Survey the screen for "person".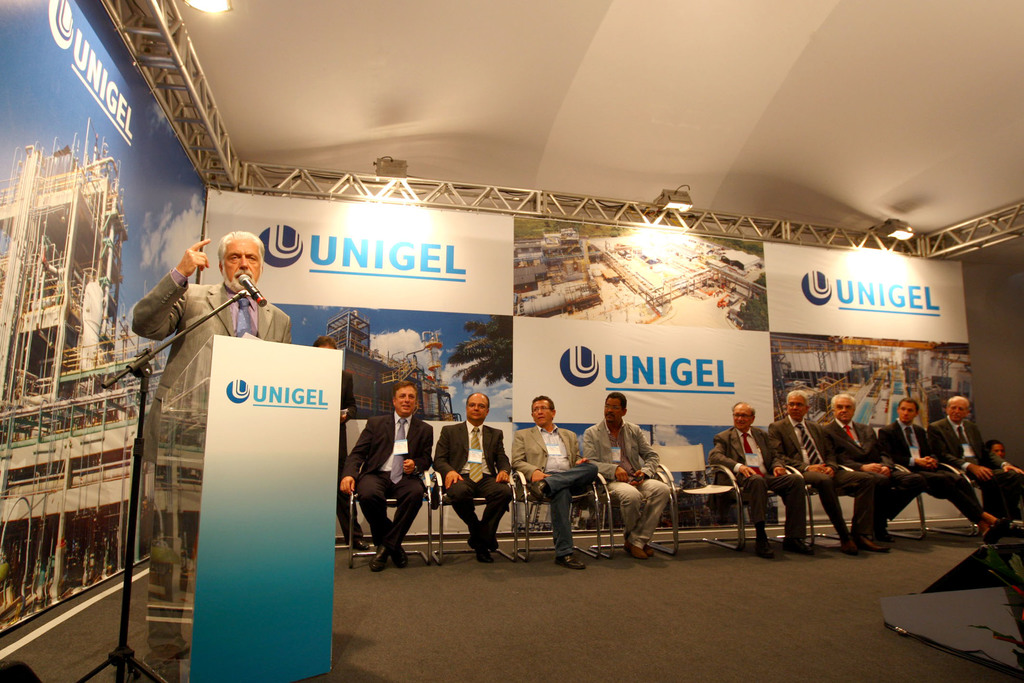
Survey found: pyautogui.locateOnScreen(824, 408, 906, 538).
